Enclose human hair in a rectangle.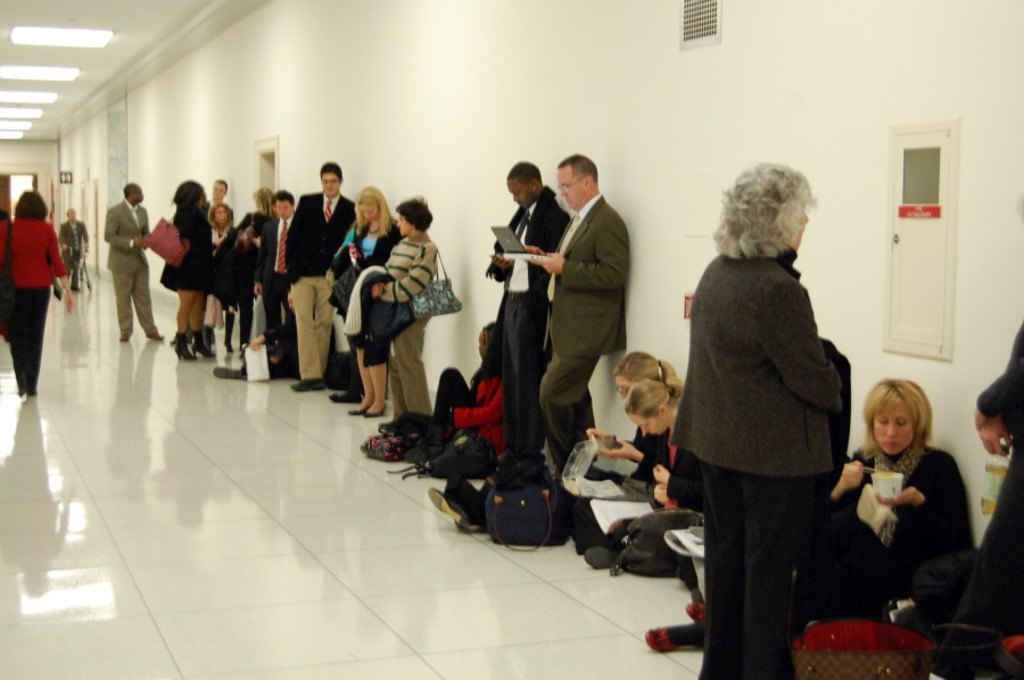
{"x1": 321, "y1": 161, "x2": 345, "y2": 180}.
